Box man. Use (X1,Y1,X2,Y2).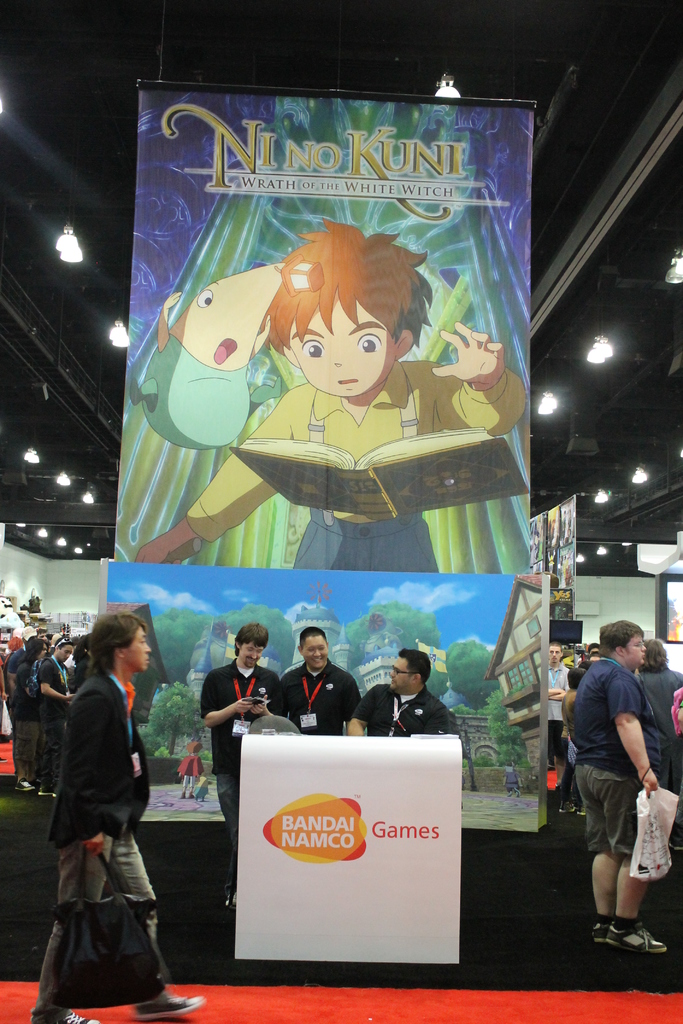
(573,620,670,954).
